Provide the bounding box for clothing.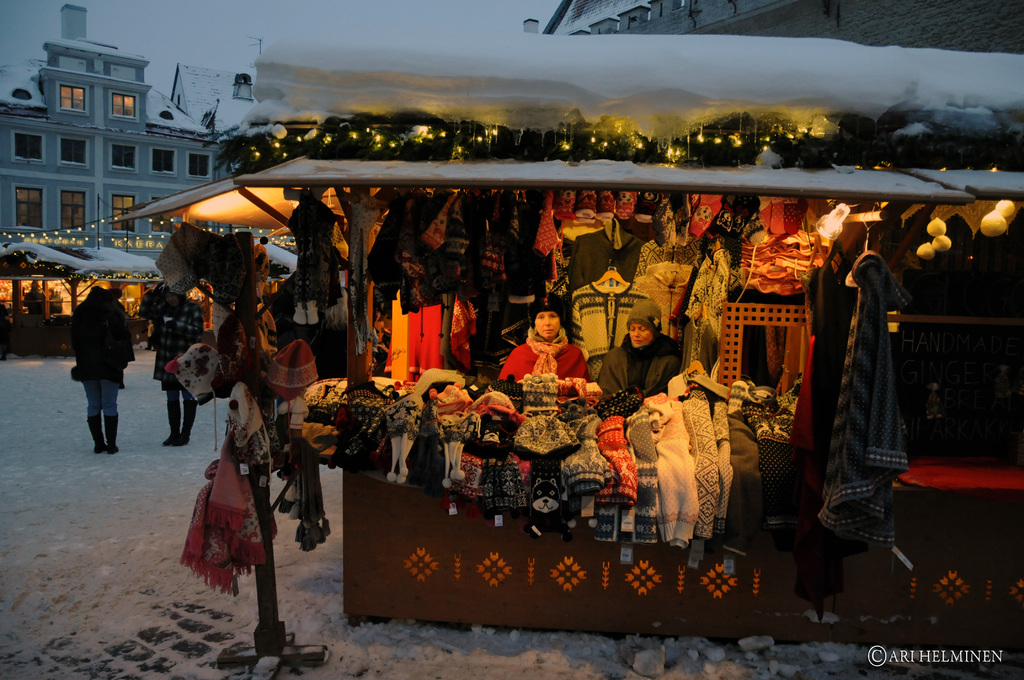
{"x1": 625, "y1": 294, "x2": 661, "y2": 330}.
